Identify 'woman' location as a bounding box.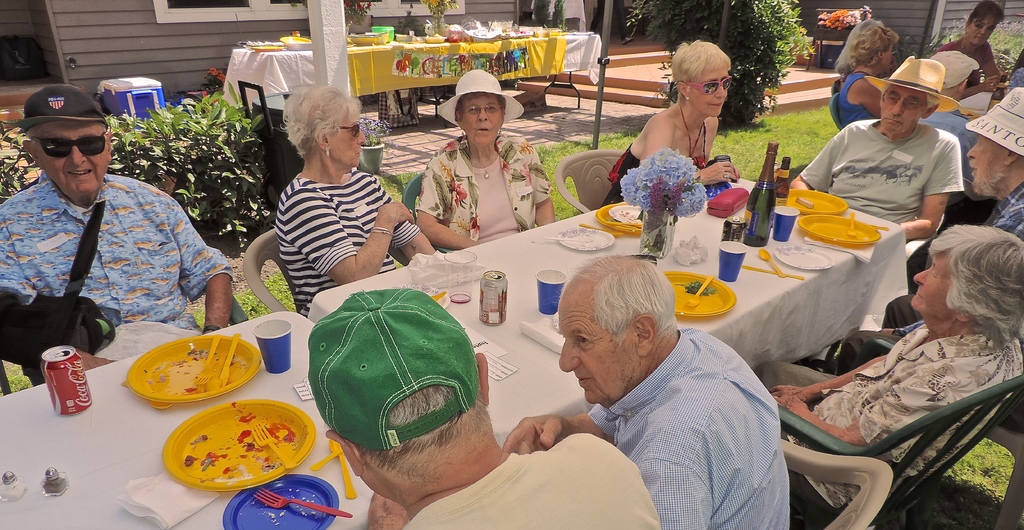
271/86/434/319.
